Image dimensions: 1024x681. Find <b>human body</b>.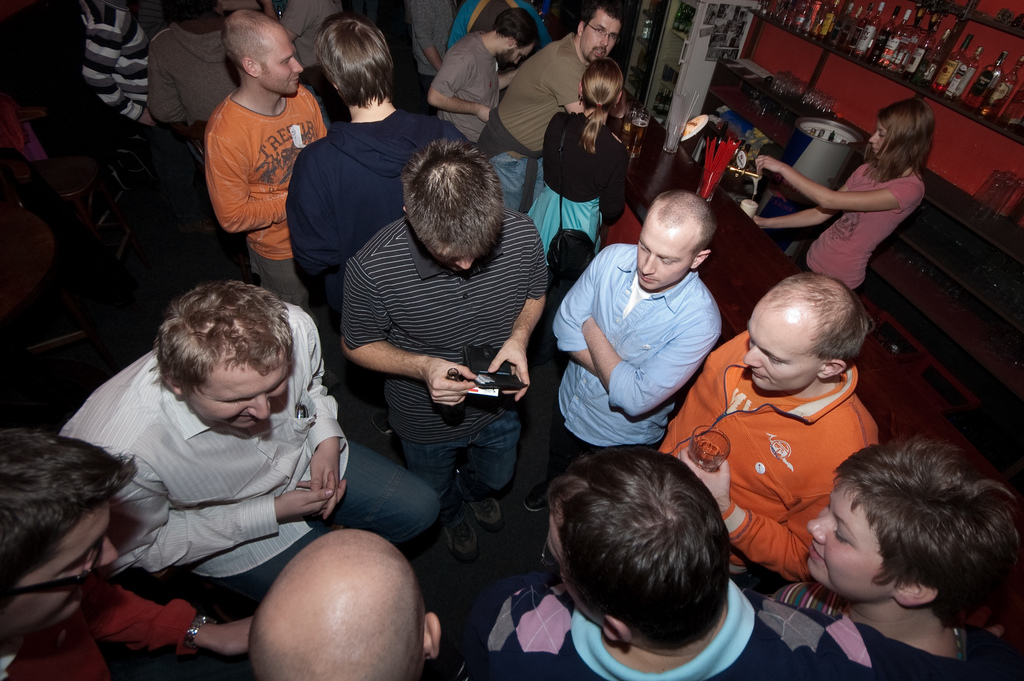
534,108,634,247.
